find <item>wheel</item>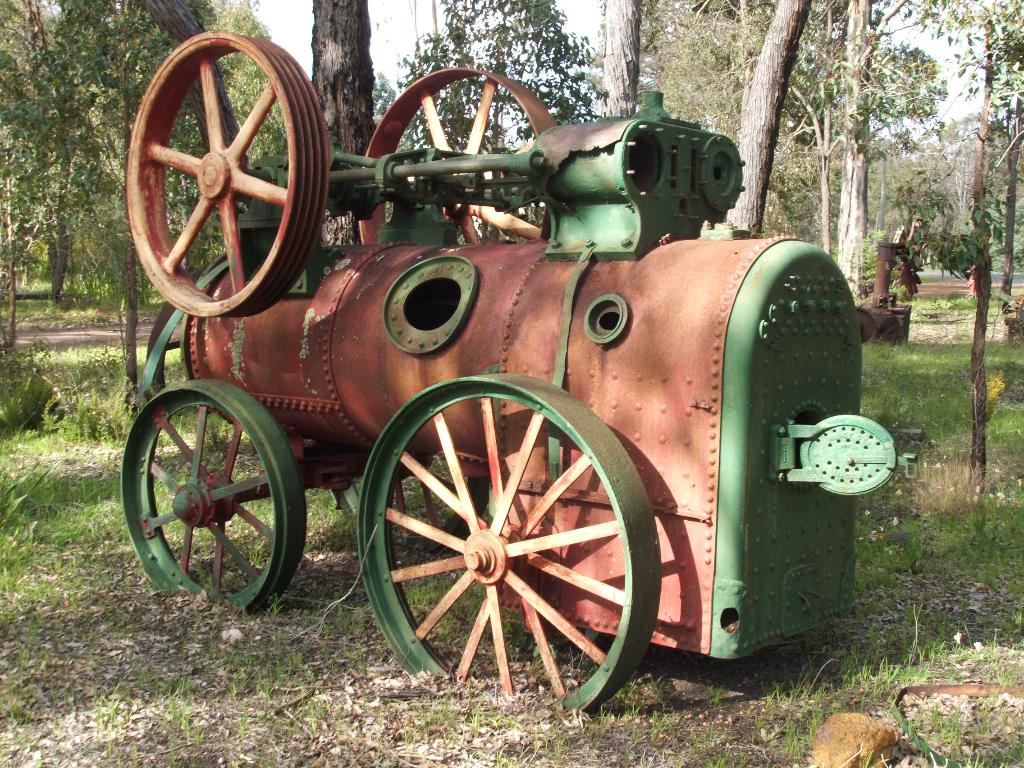
{"x1": 355, "y1": 67, "x2": 562, "y2": 246}
